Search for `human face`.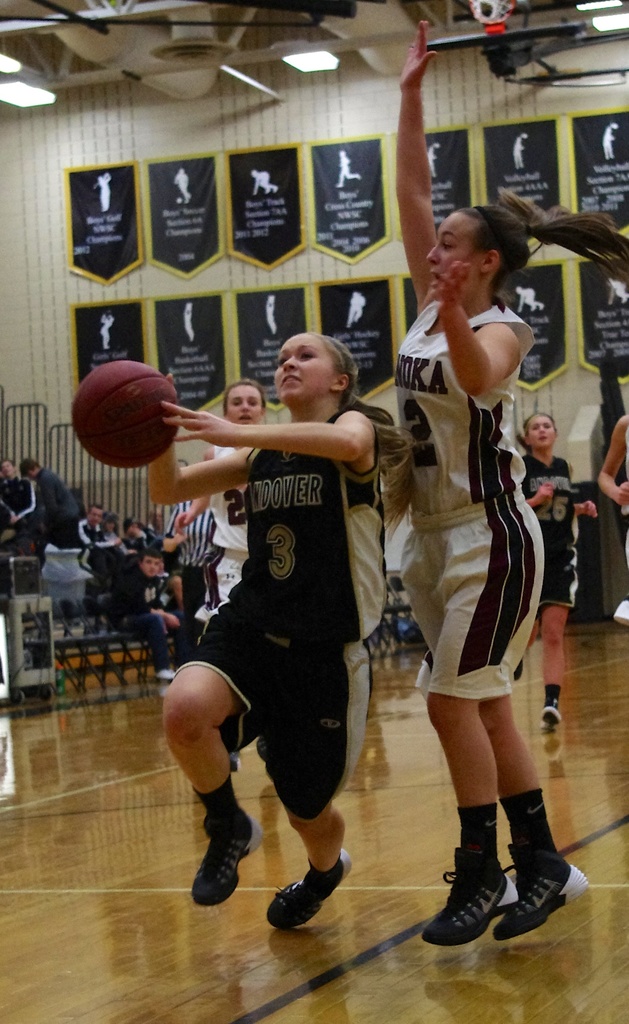
Found at <box>425,211,475,300</box>.
